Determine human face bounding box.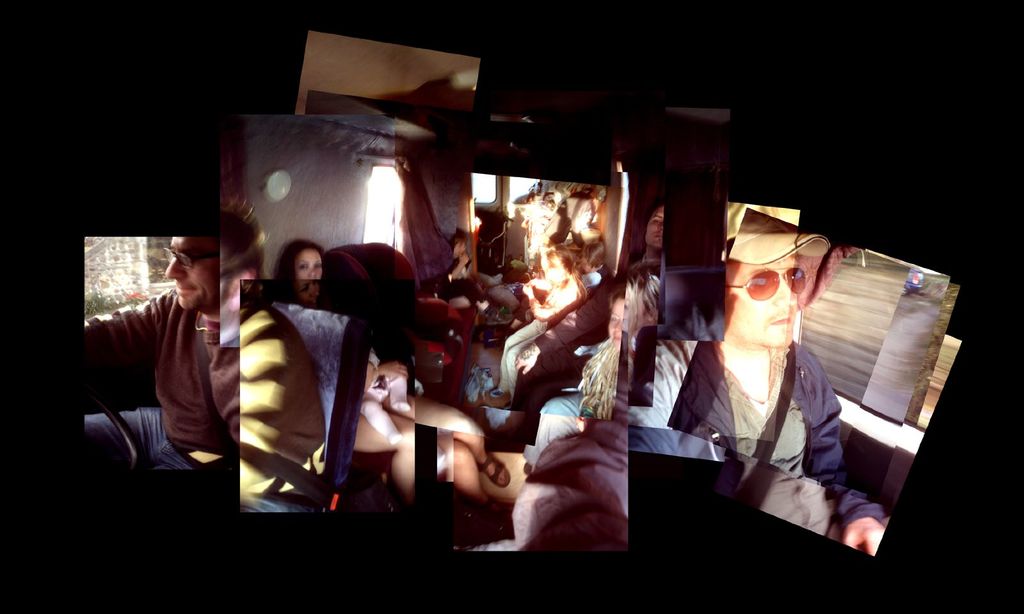
Determined: BBox(728, 256, 797, 349).
